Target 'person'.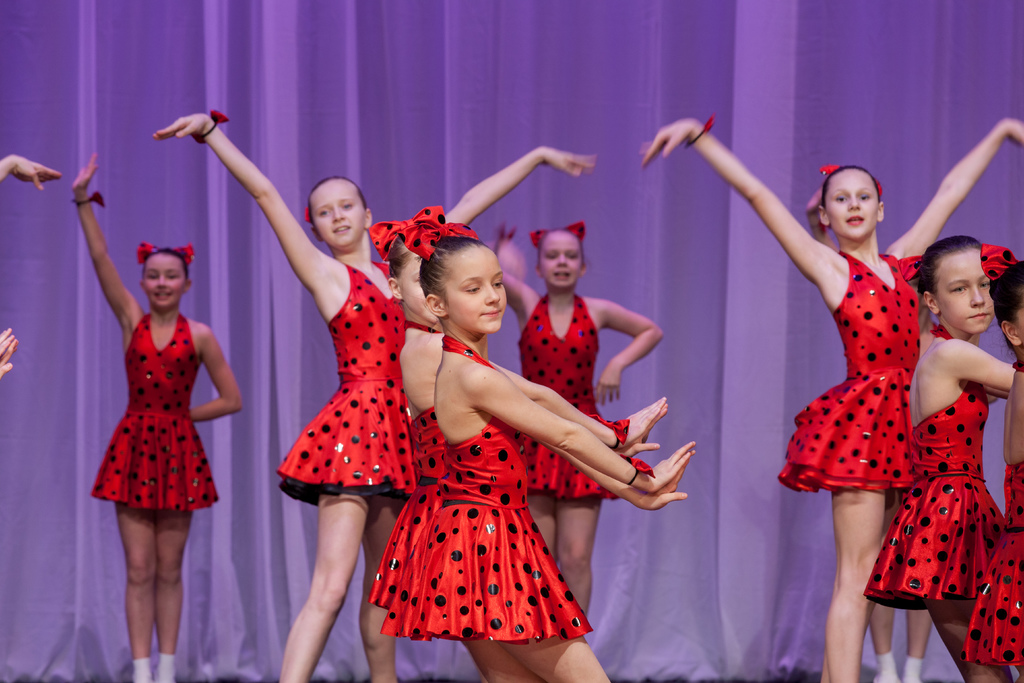
Target region: 63:151:251:682.
